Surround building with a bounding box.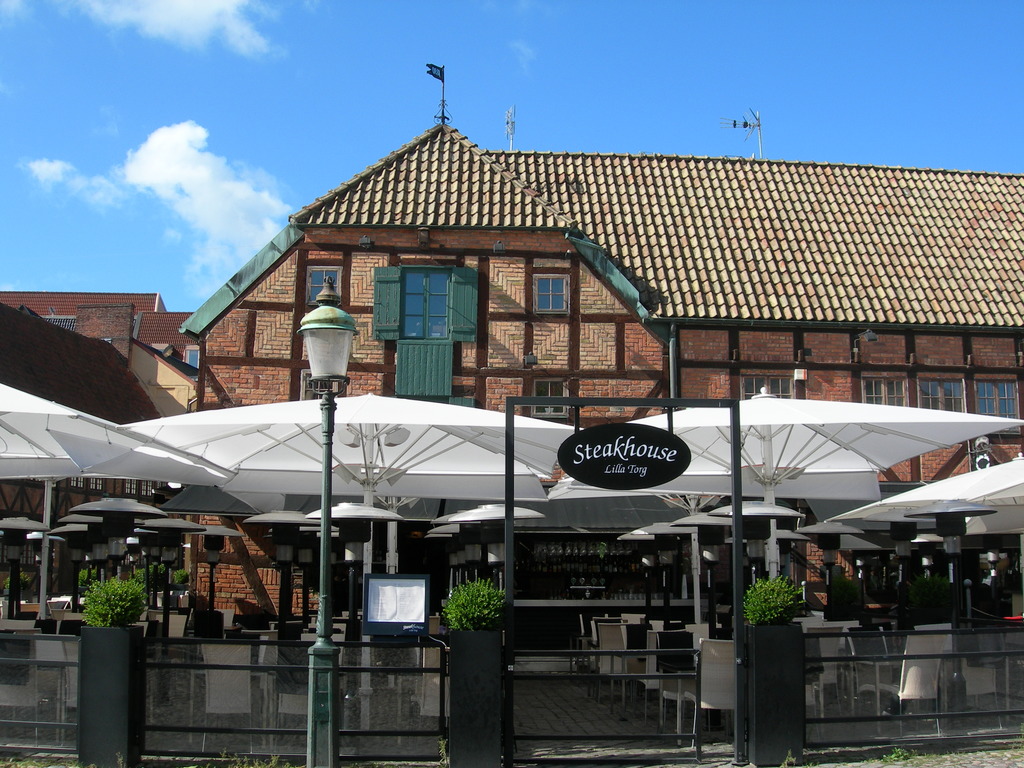
bbox(0, 292, 202, 588).
